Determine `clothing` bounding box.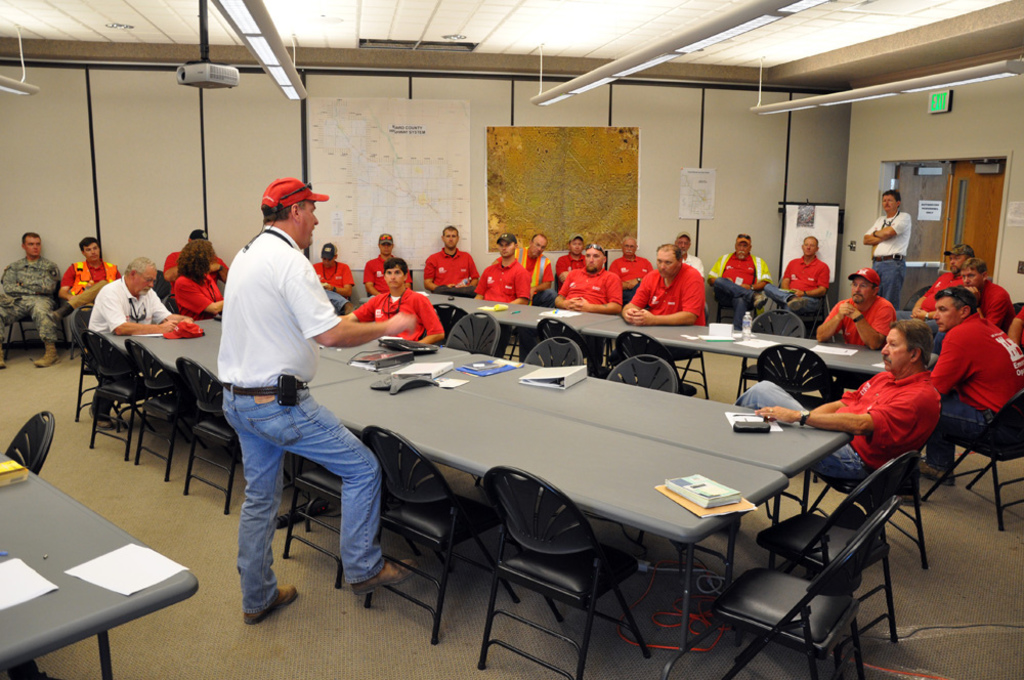
Determined: left=973, top=284, right=1018, bottom=324.
